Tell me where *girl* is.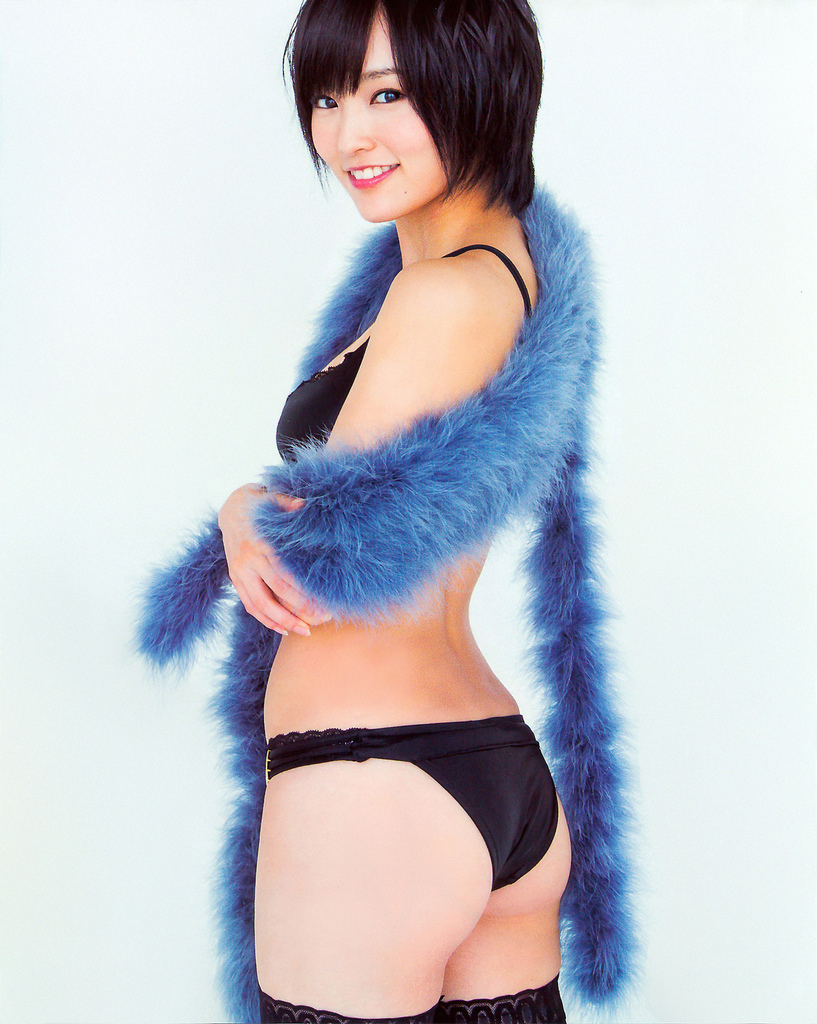
*girl* is at box(215, 0, 574, 1023).
